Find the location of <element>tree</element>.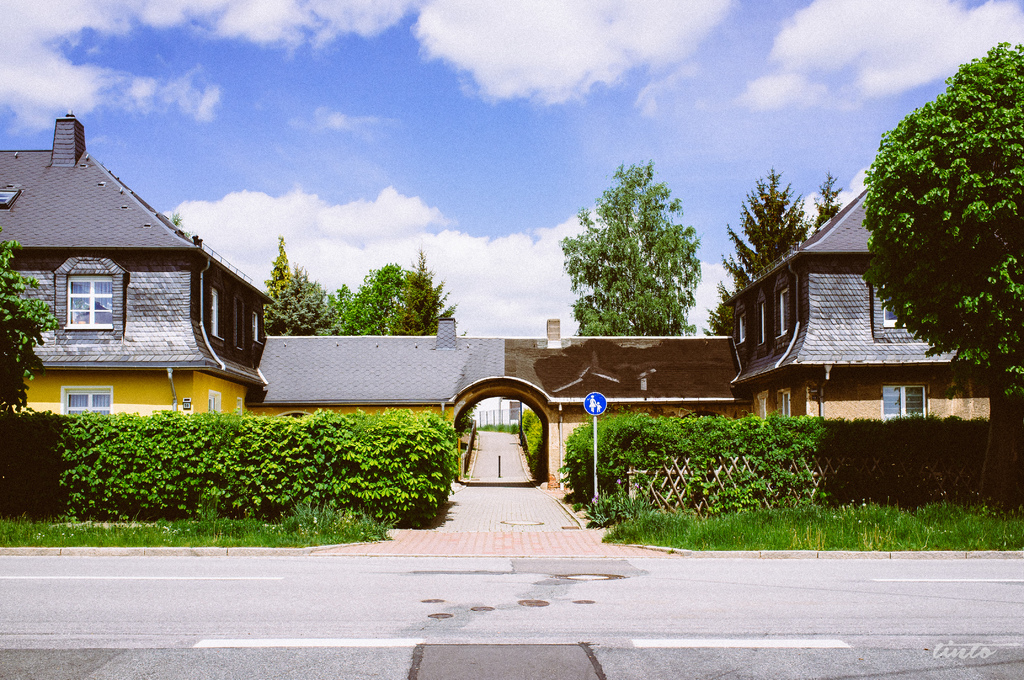
Location: (568, 158, 722, 345).
